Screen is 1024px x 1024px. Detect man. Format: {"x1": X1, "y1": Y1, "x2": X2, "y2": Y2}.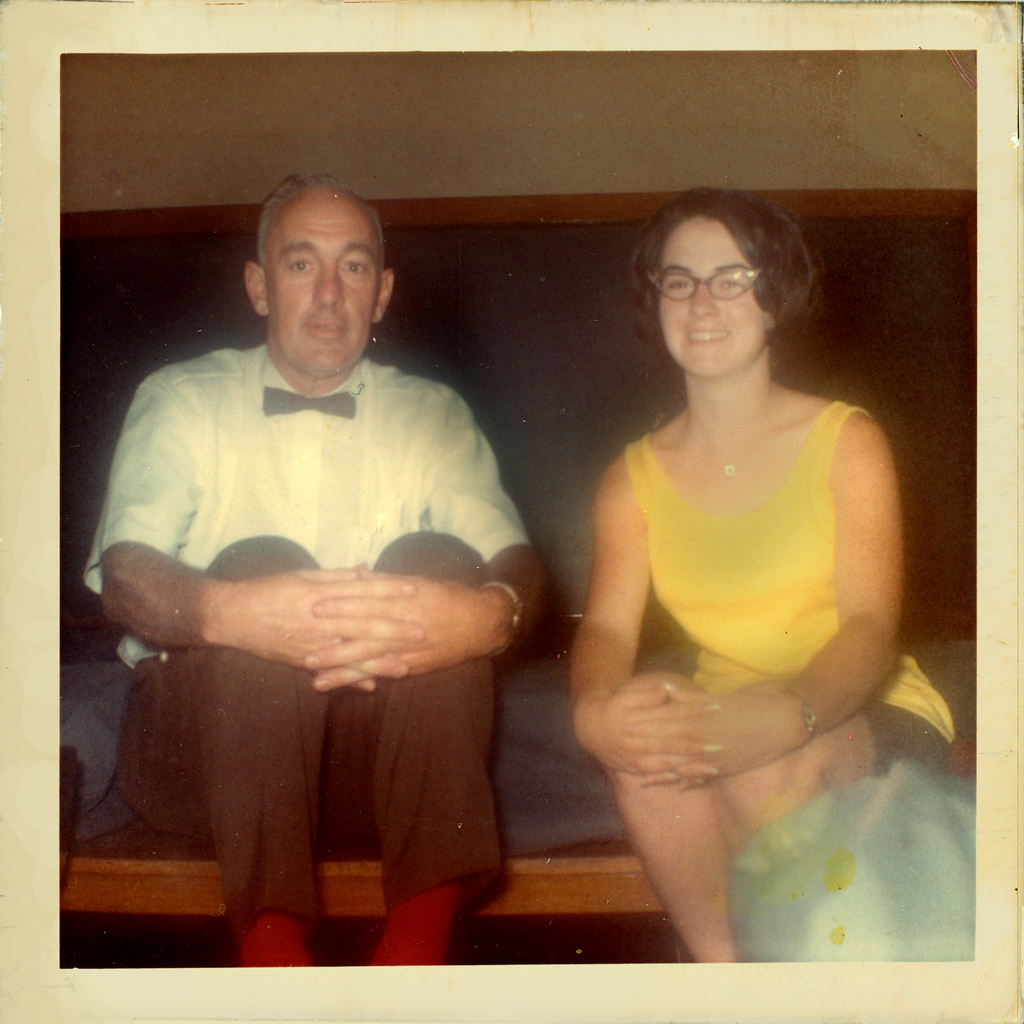
{"x1": 107, "y1": 189, "x2": 567, "y2": 958}.
